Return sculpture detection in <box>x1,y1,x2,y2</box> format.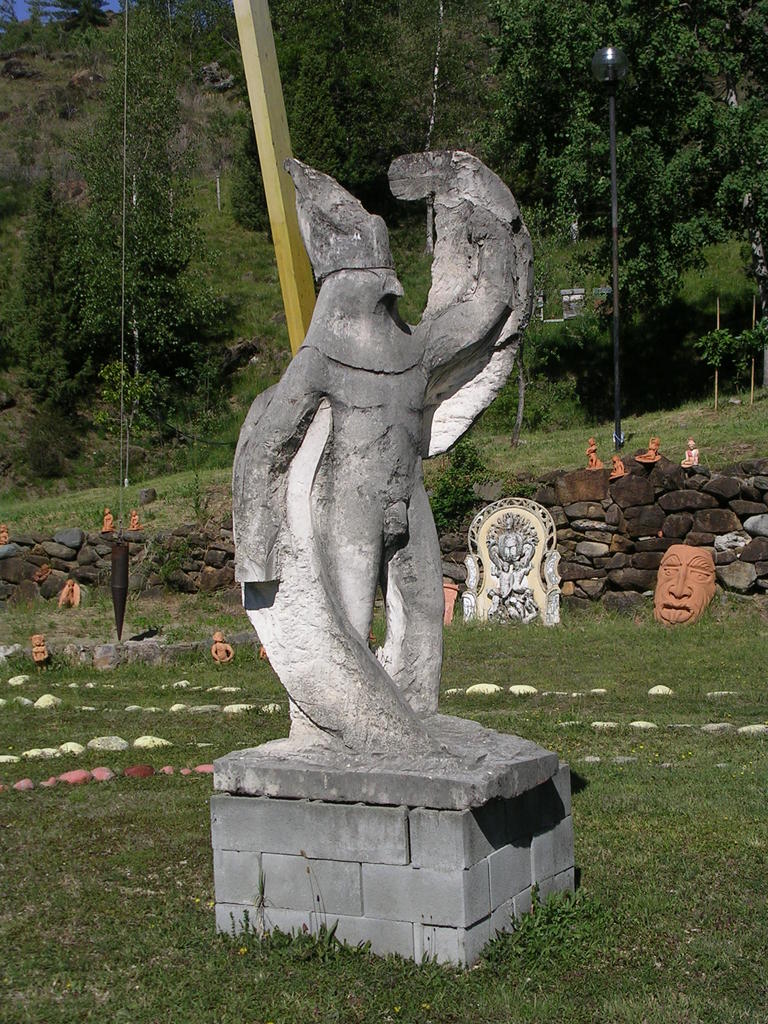
<box>585,440,604,466</box>.
